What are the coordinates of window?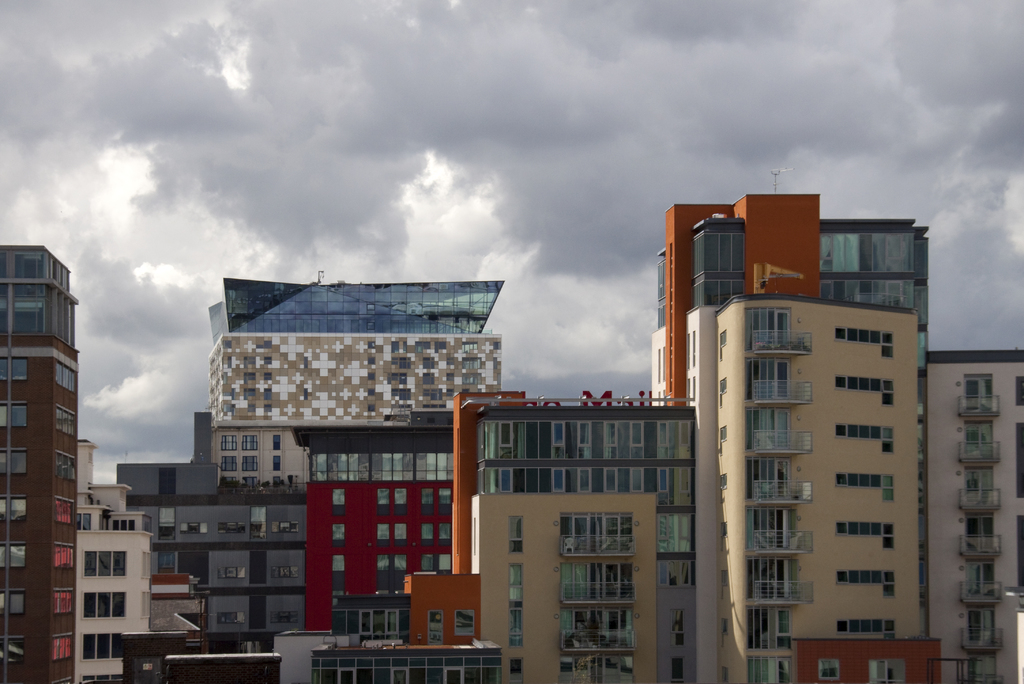
(x1=52, y1=544, x2=76, y2=569).
